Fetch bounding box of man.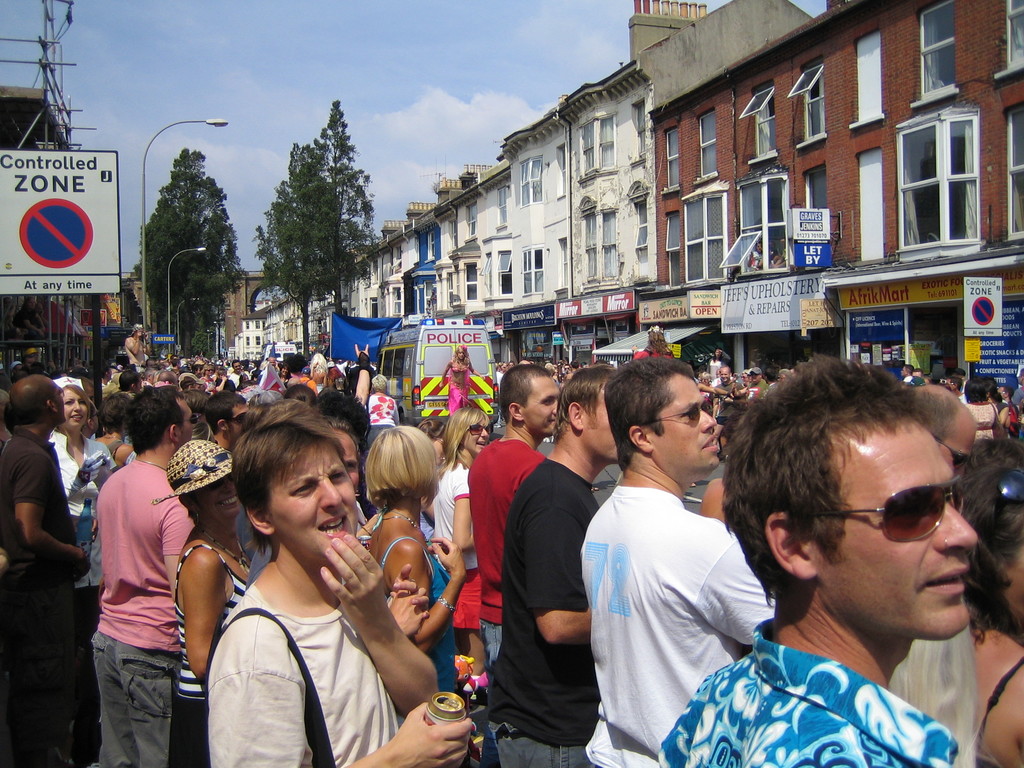
Bbox: 741,363,769,400.
